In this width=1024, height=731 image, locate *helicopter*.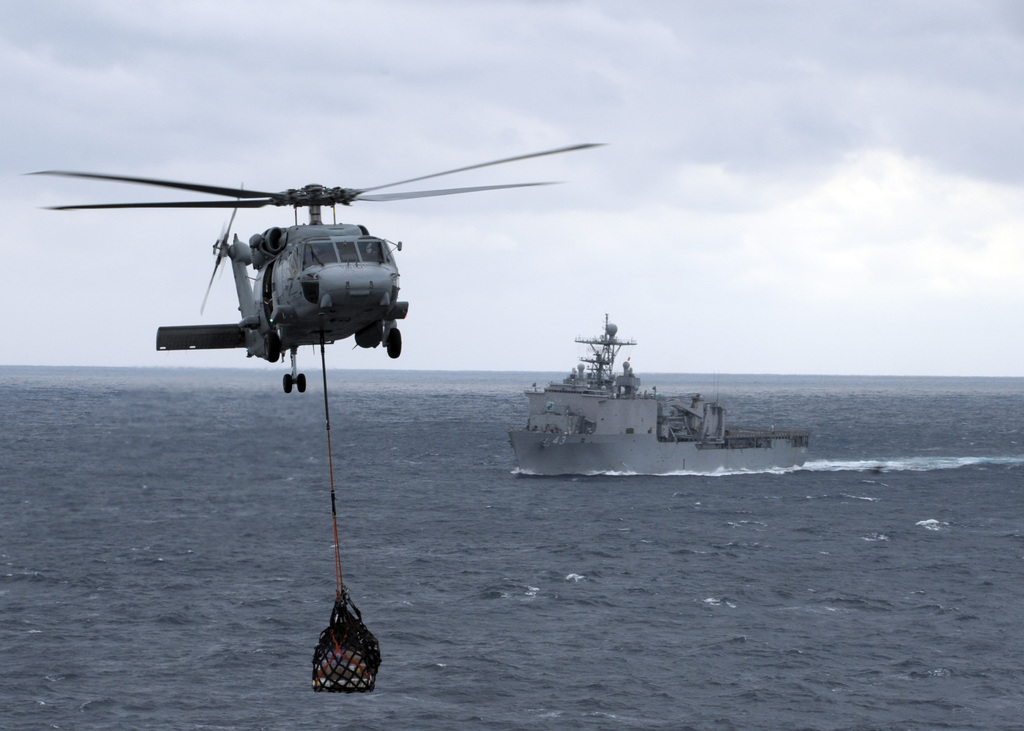
Bounding box: box(33, 131, 619, 402).
